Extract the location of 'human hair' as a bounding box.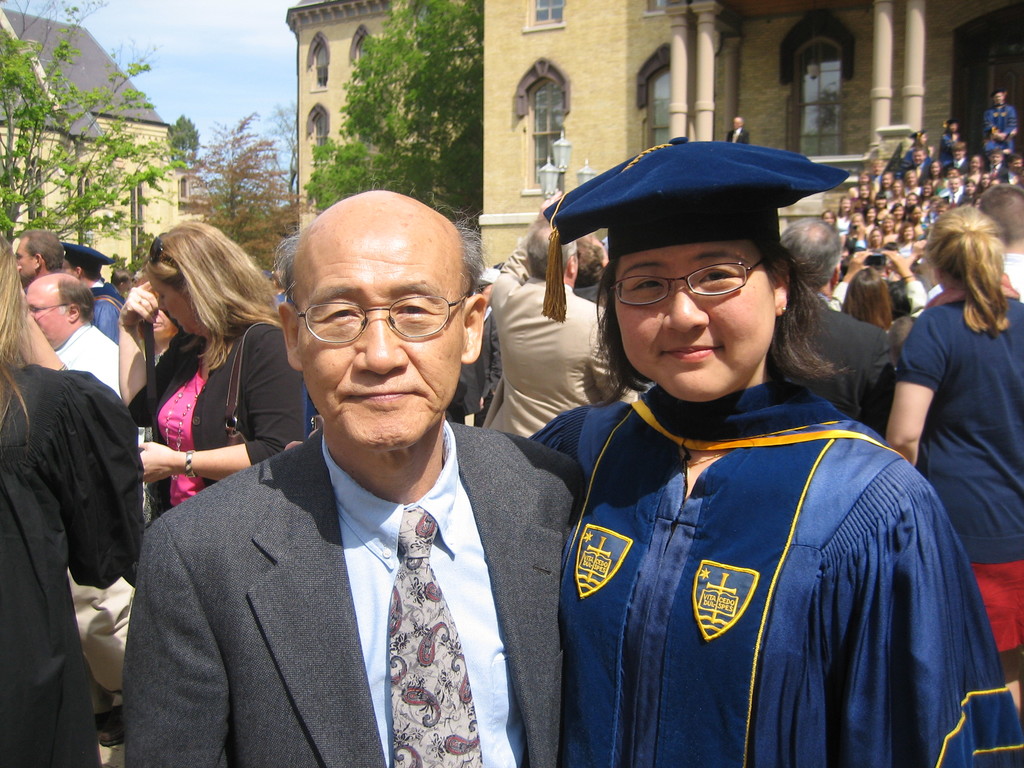
bbox=[779, 214, 844, 289].
